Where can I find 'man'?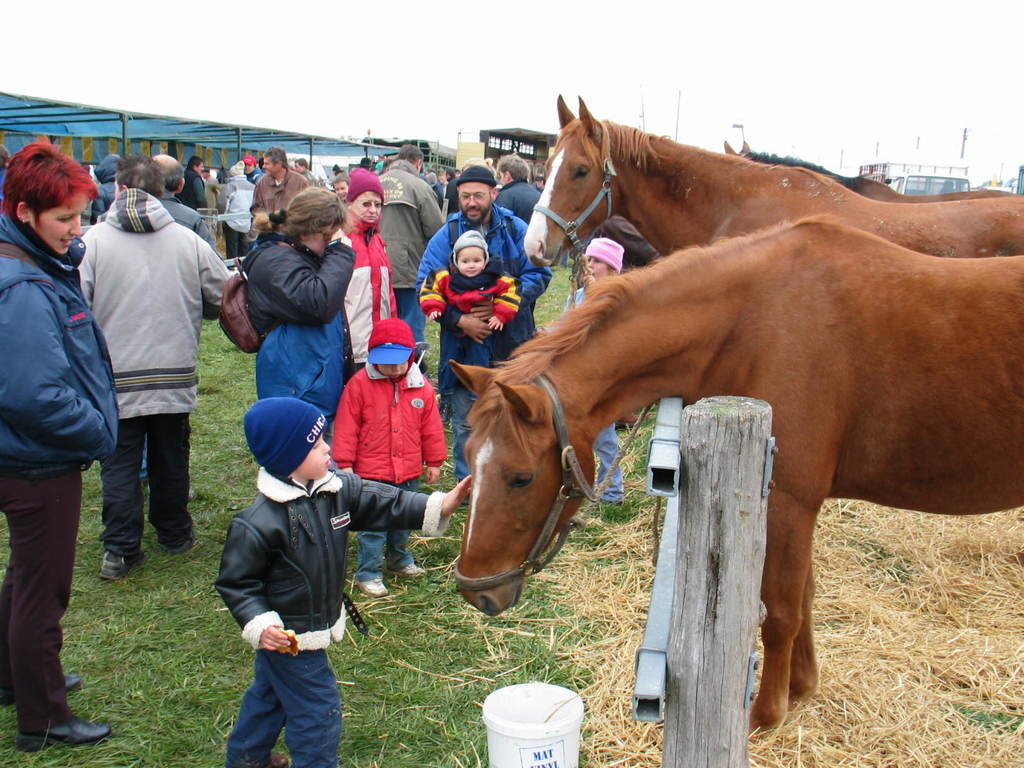
You can find it at <box>255,145,314,210</box>.
